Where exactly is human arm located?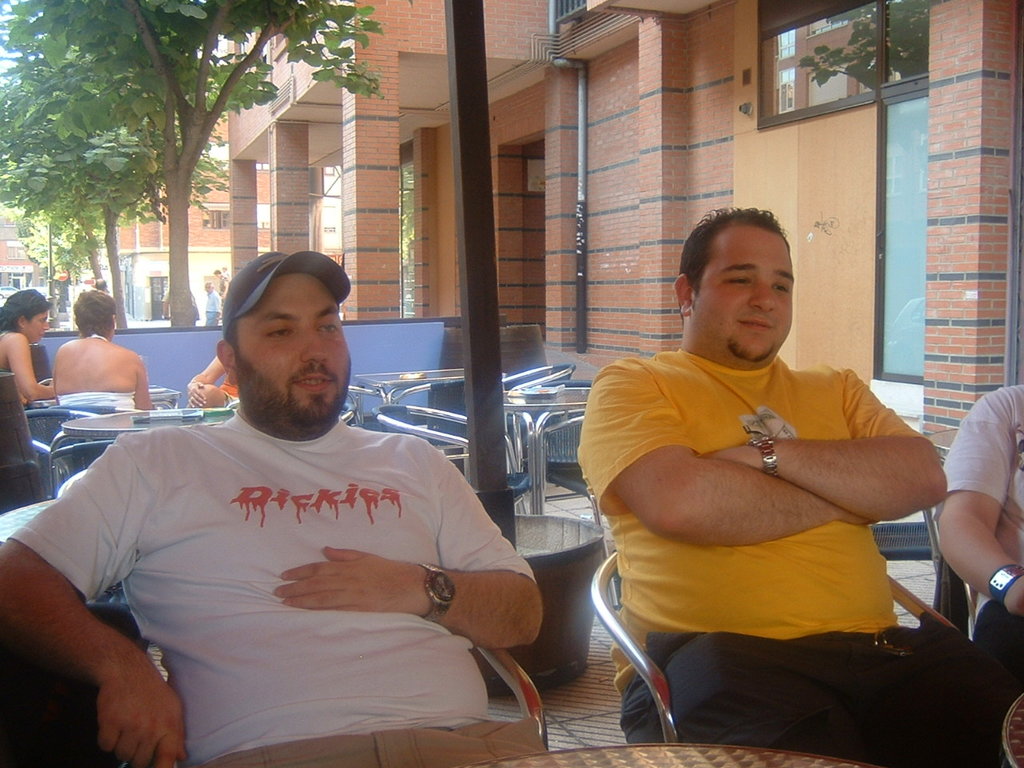
Its bounding box is BBox(694, 367, 954, 526).
